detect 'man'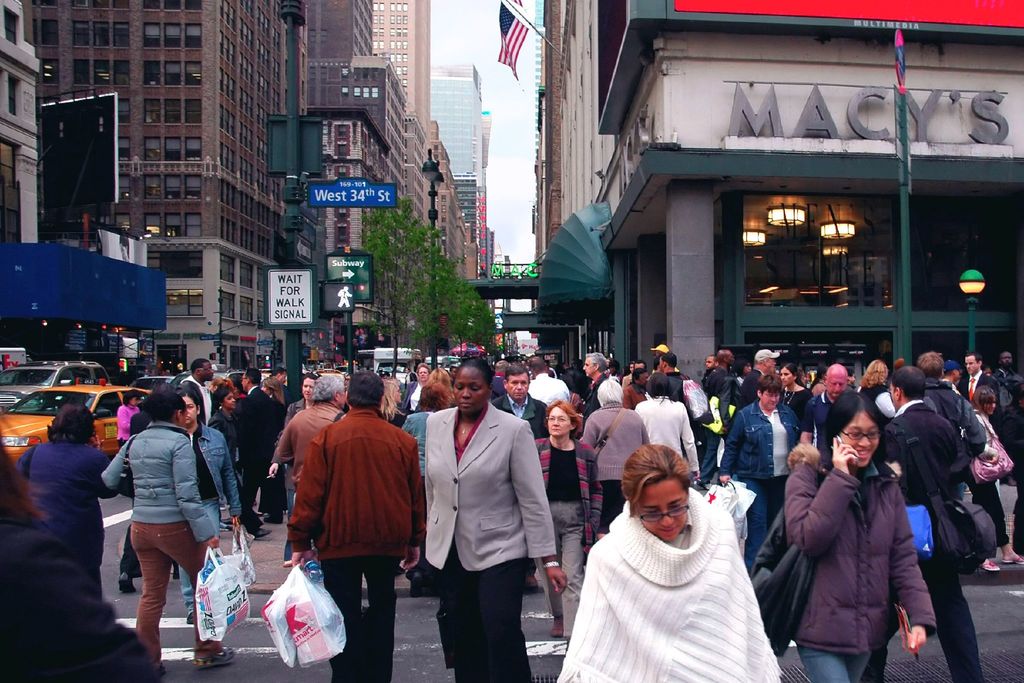
273, 370, 351, 568
